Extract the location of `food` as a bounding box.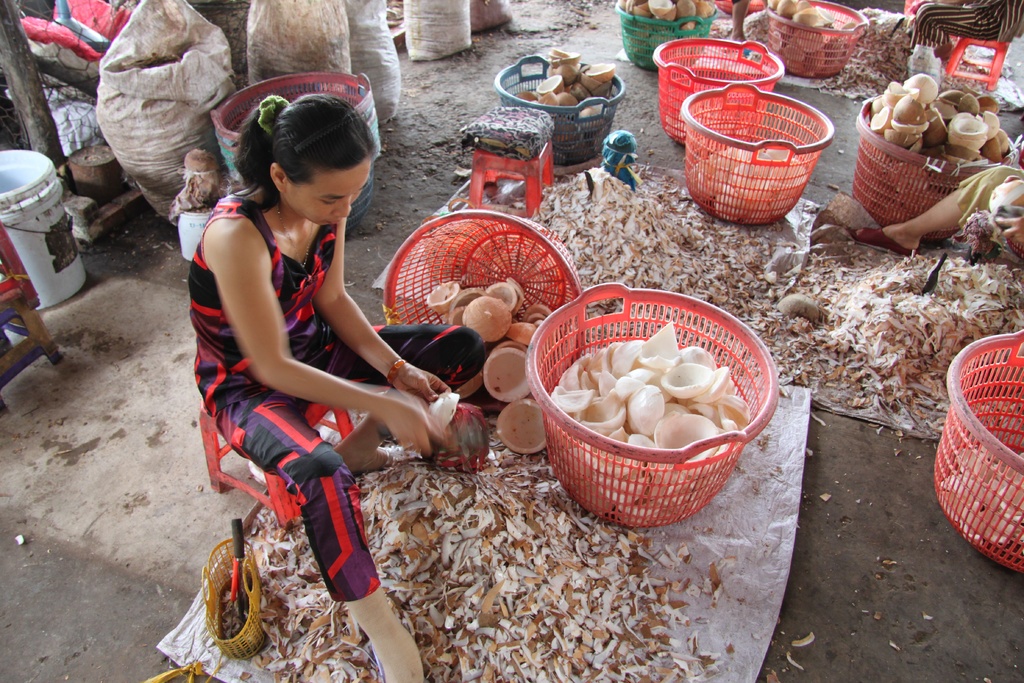
[940, 439, 1023, 575].
